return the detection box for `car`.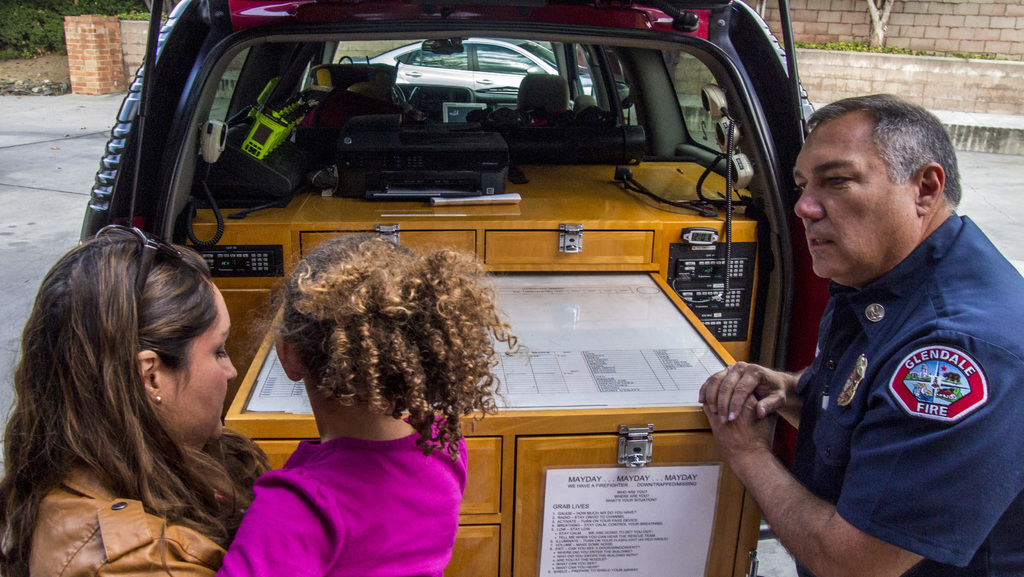
(x1=343, y1=36, x2=642, y2=95).
